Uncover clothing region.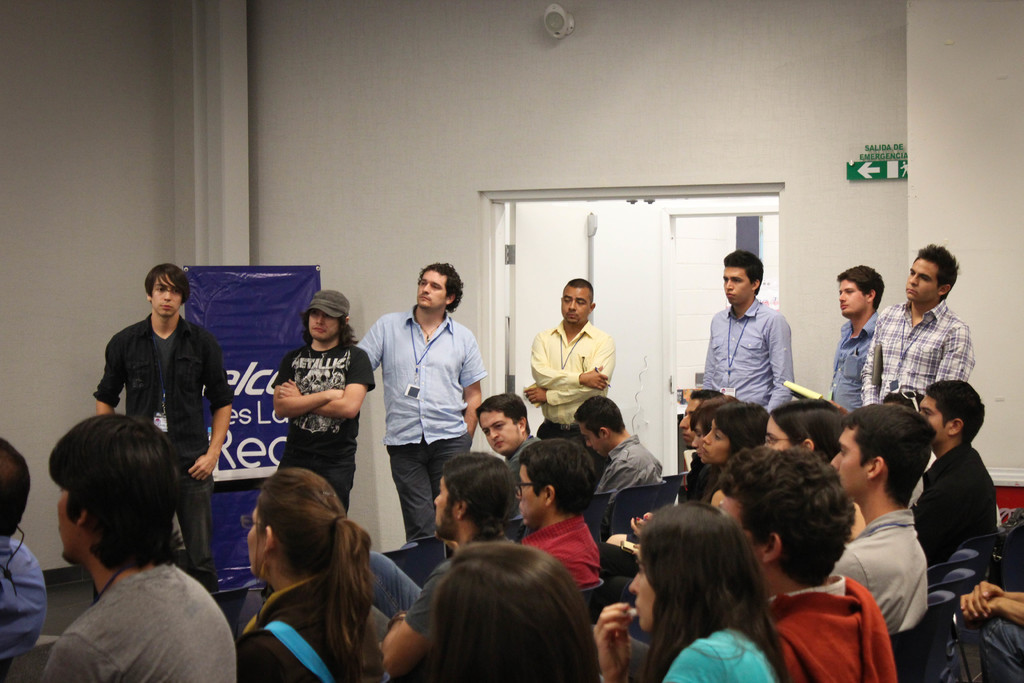
Uncovered: pyautogui.locateOnScreen(401, 549, 479, 637).
